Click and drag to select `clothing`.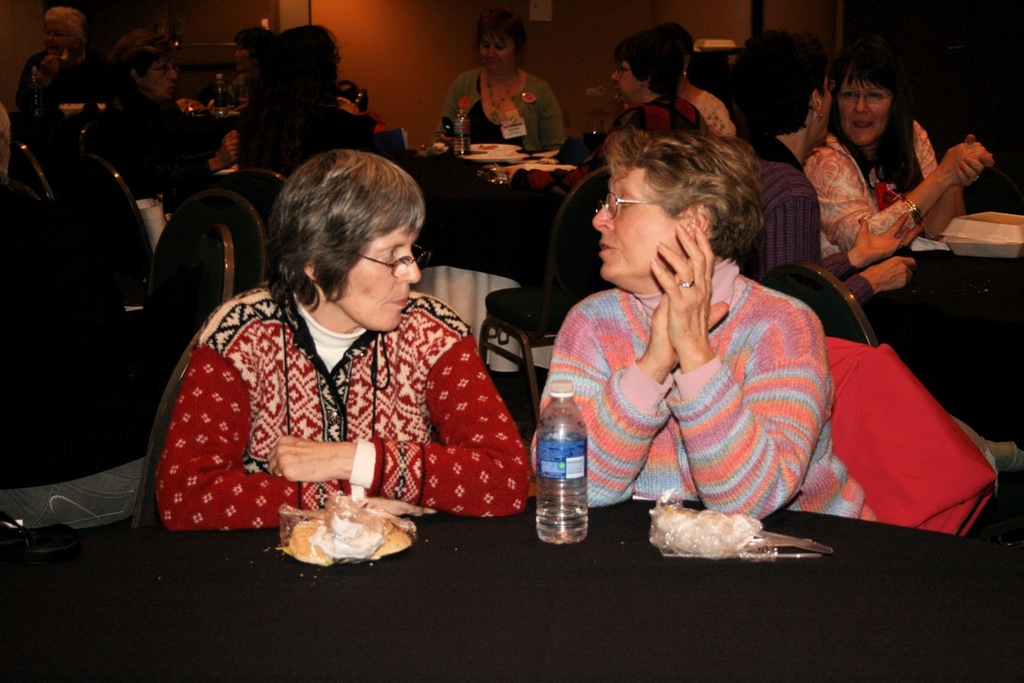
Selection: pyautogui.locateOnScreen(695, 87, 737, 144).
